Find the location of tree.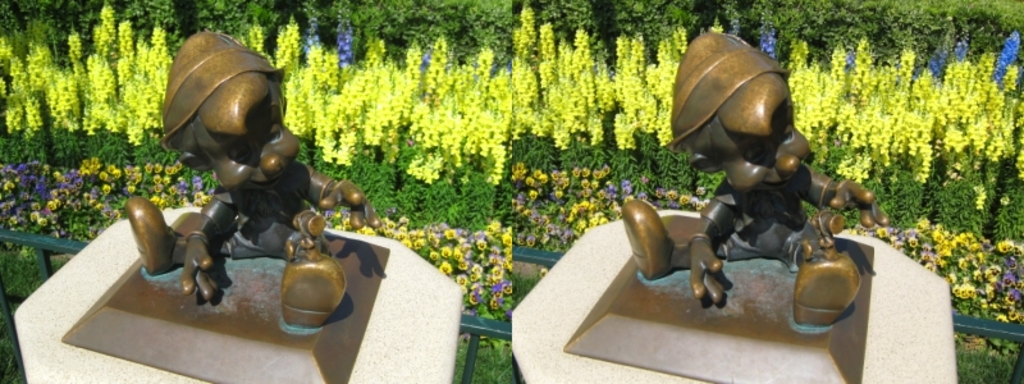
Location: select_region(521, 0, 631, 229).
